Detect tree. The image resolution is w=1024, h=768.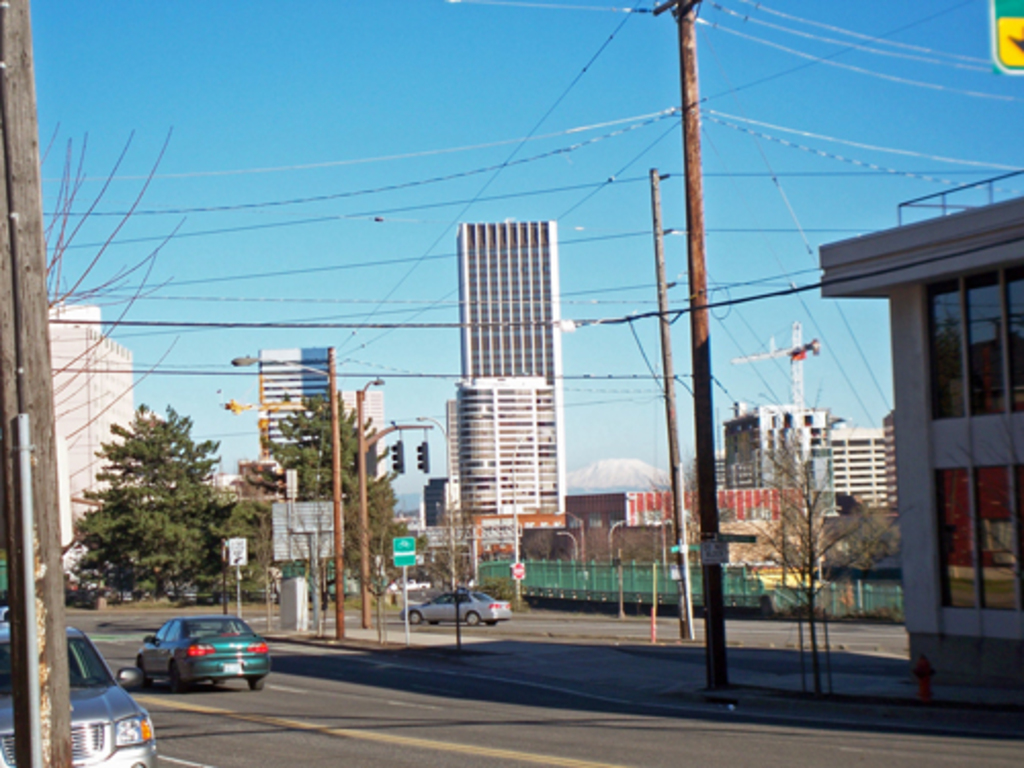
(246, 385, 397, 623).
